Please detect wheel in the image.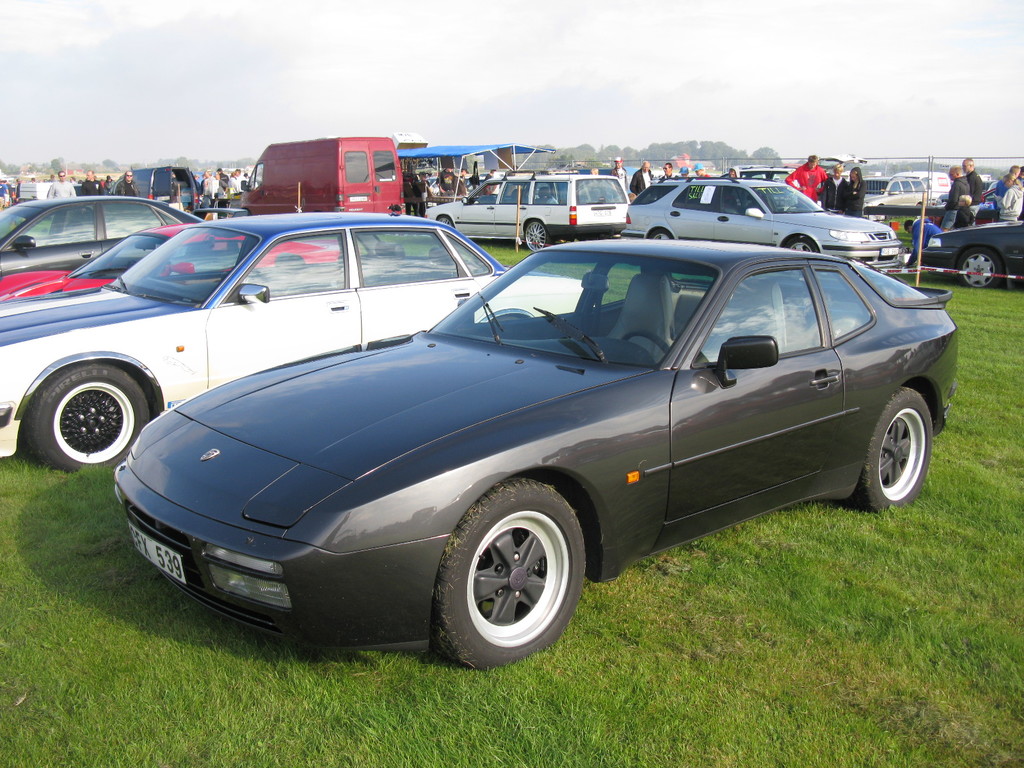
select_region(953, 245, 1003, 290).
